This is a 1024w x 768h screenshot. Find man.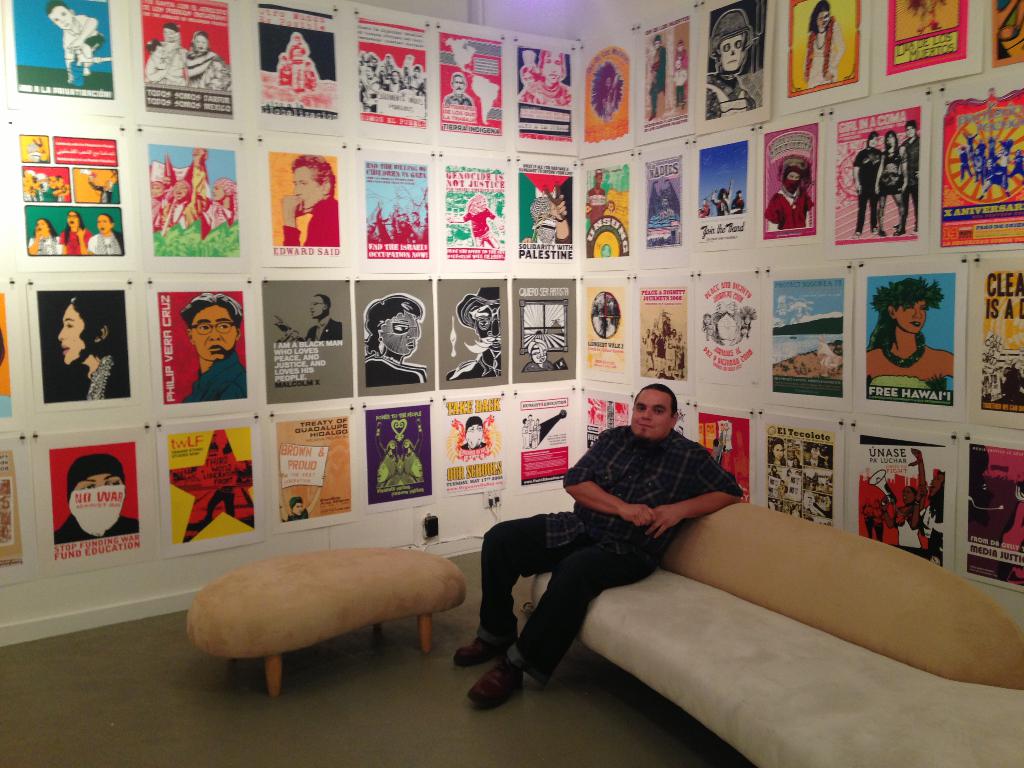
Bounding box: locate(440, 71, 477, 108).
